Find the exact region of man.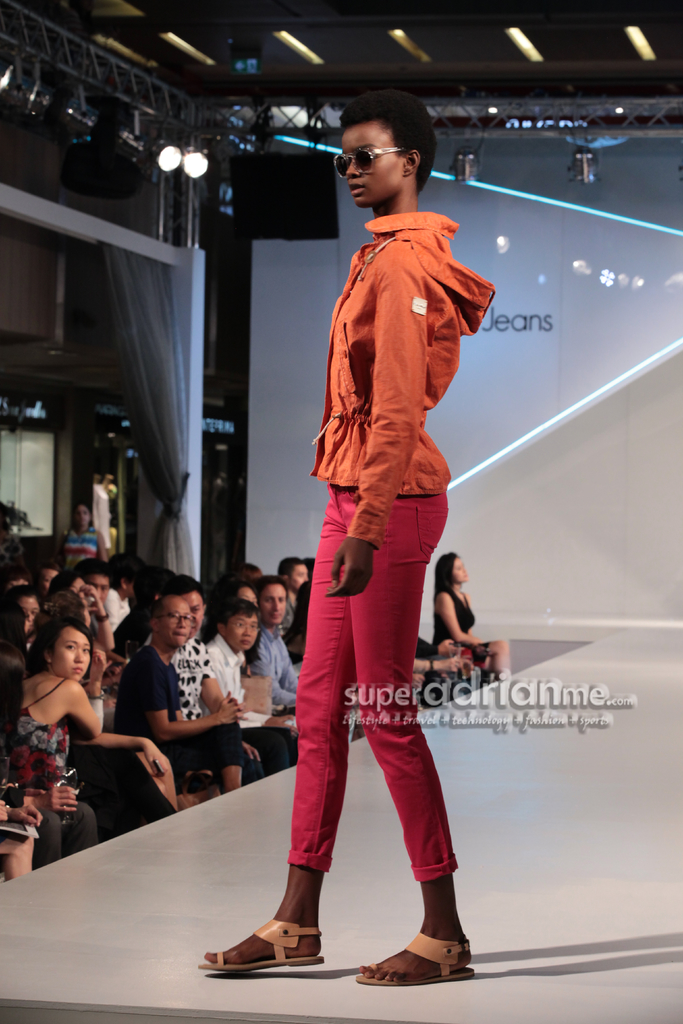
Exact region: bbox=[115, 563, 174, 661].
